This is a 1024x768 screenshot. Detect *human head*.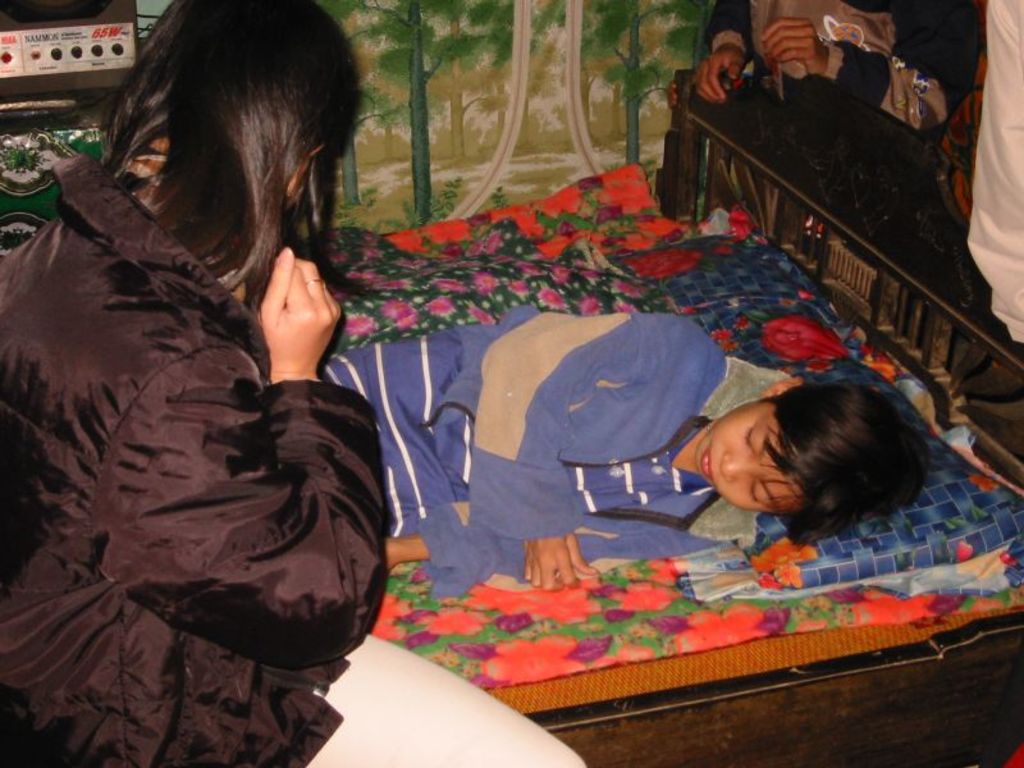
left=686, top=390, right=915, bottom=526.
